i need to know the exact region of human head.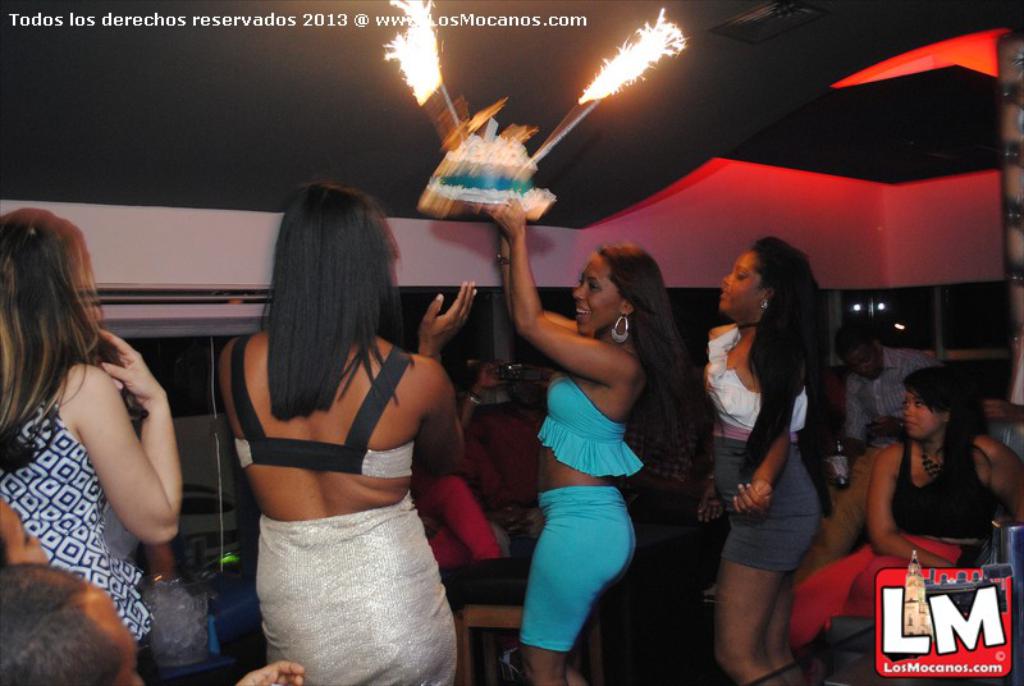
Region: <region>899, 367, 969, 444</region>.
